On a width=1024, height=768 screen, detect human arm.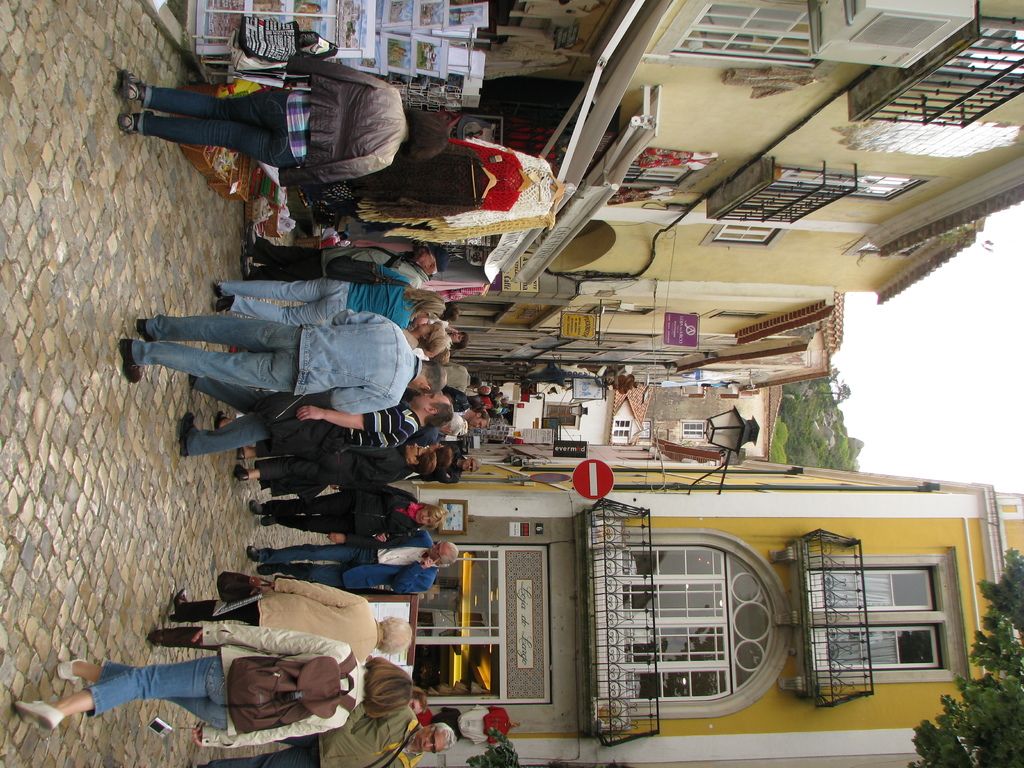
rect(437, 319, 457, 333).
